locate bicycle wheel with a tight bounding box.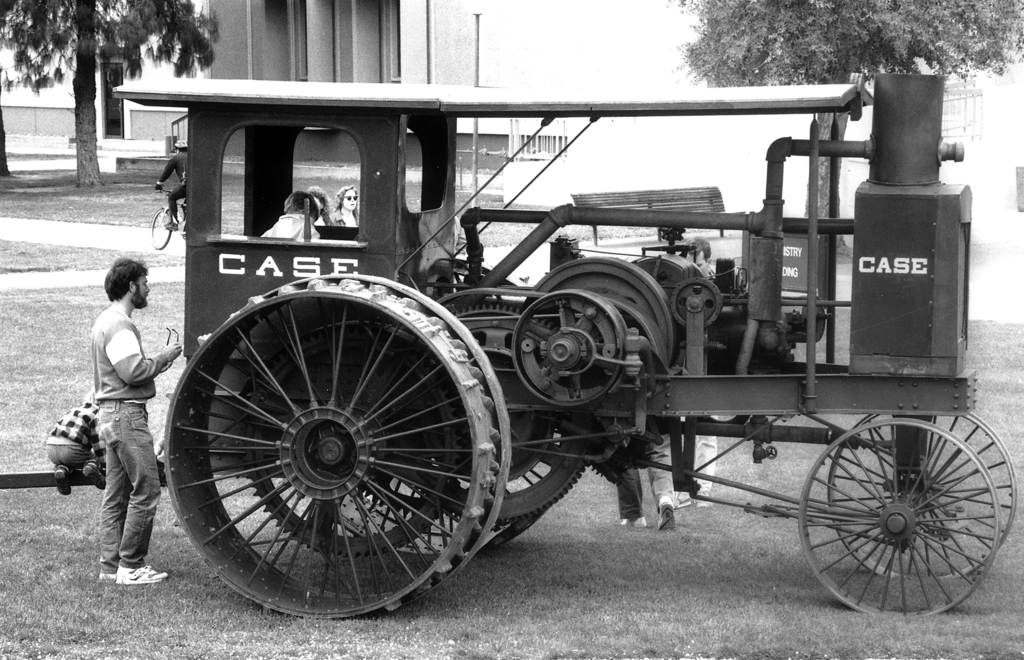
<bbox>143, 205, 175, 251</bbox>.
